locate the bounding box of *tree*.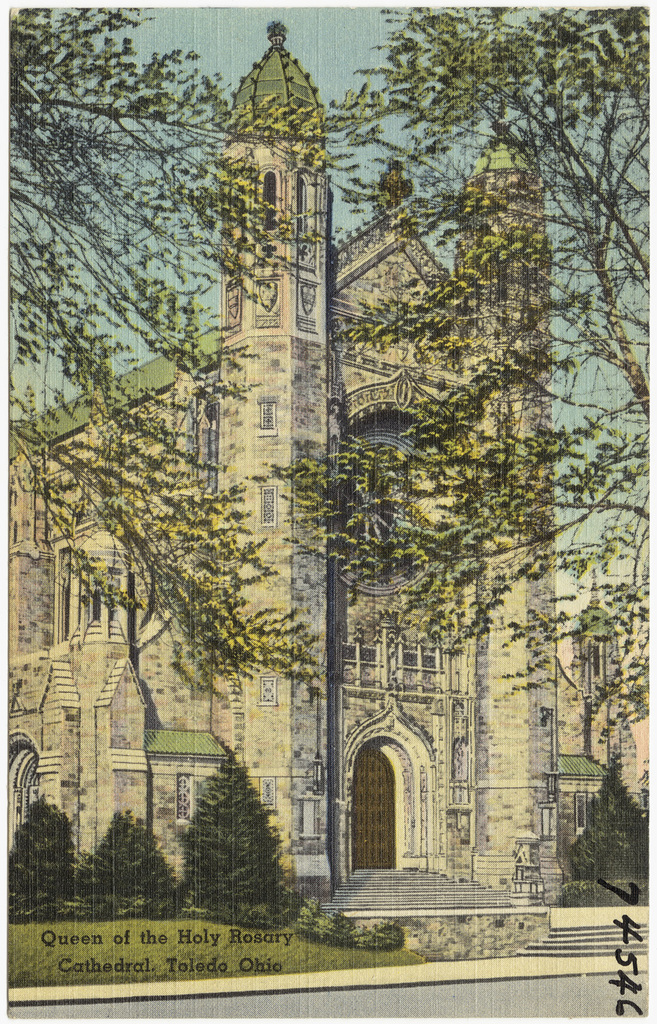
Bounding box: l=74, t=815, r=199, b=943.
